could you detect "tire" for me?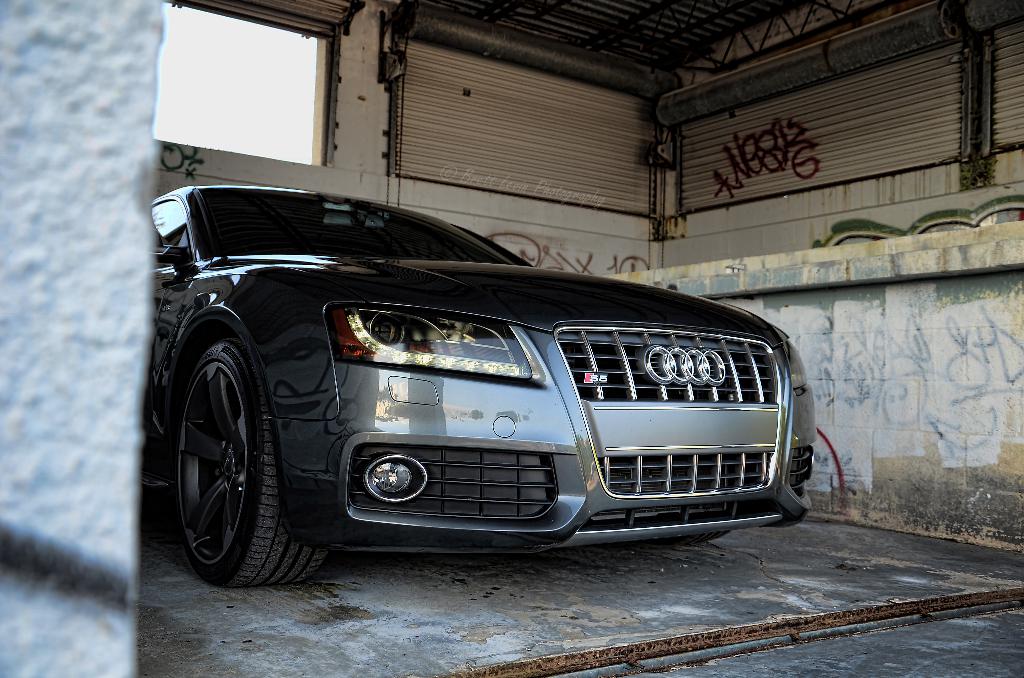
Detection result: crop(166, 337, 333, 586).
